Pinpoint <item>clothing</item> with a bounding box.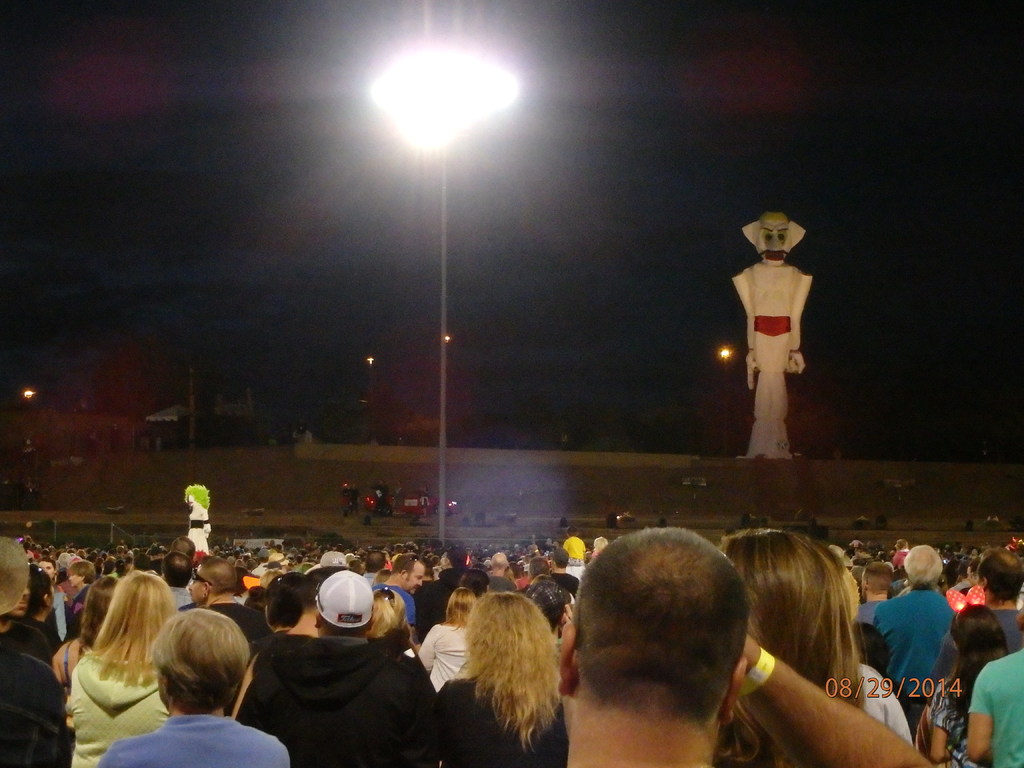
bbox(970, 643, 1021, 767).
